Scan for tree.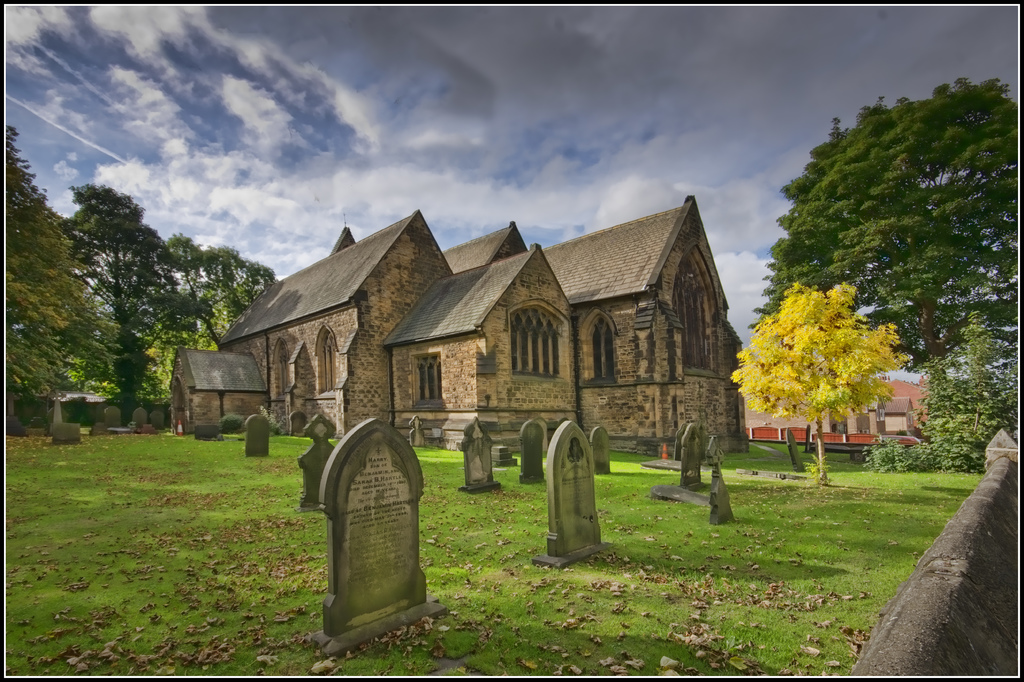
Scan result: <box>724,275,918,486</box>.
